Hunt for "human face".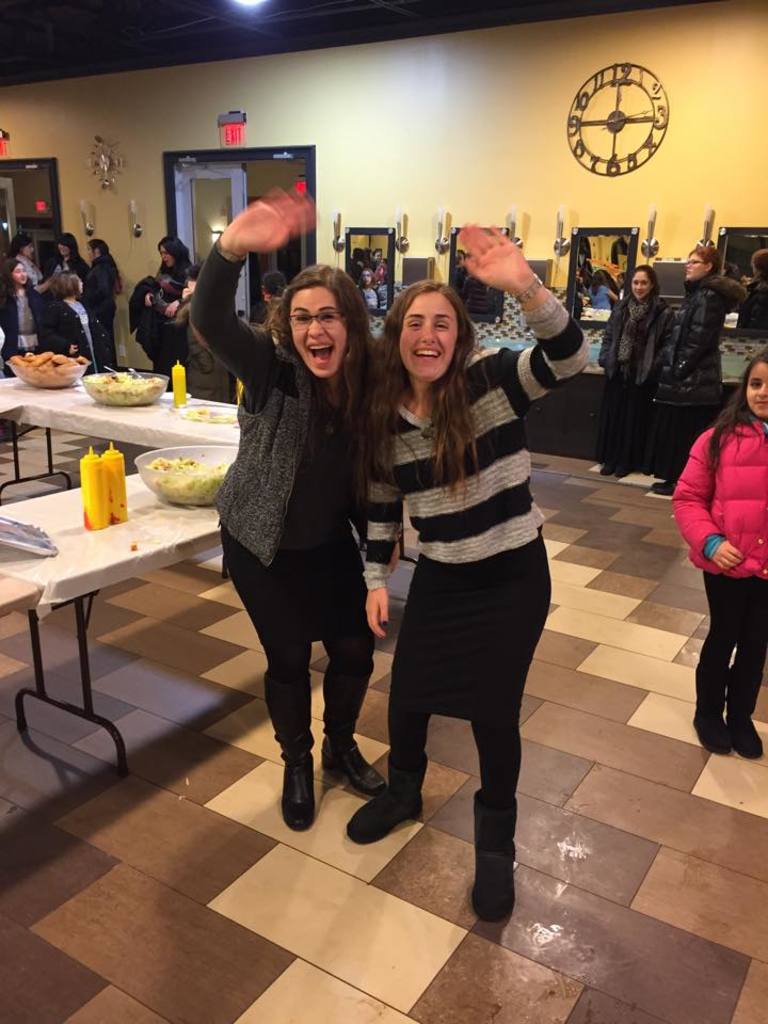
Hunted down at <bbox>400, 295, 455, 373</bbox>.
